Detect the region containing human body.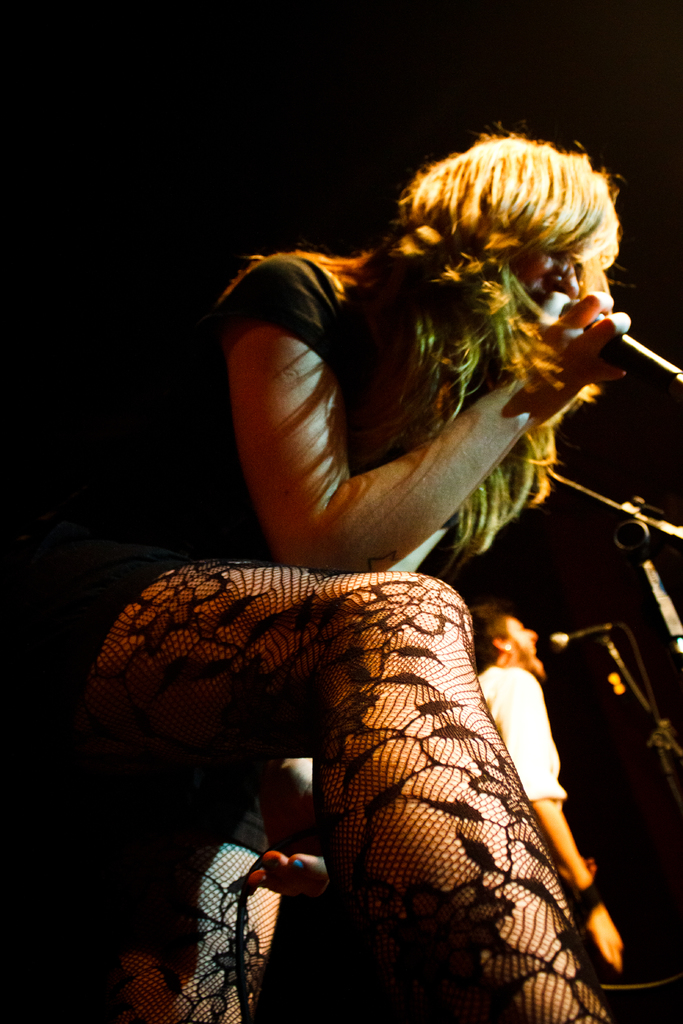
(60, 136, 651, 969).
